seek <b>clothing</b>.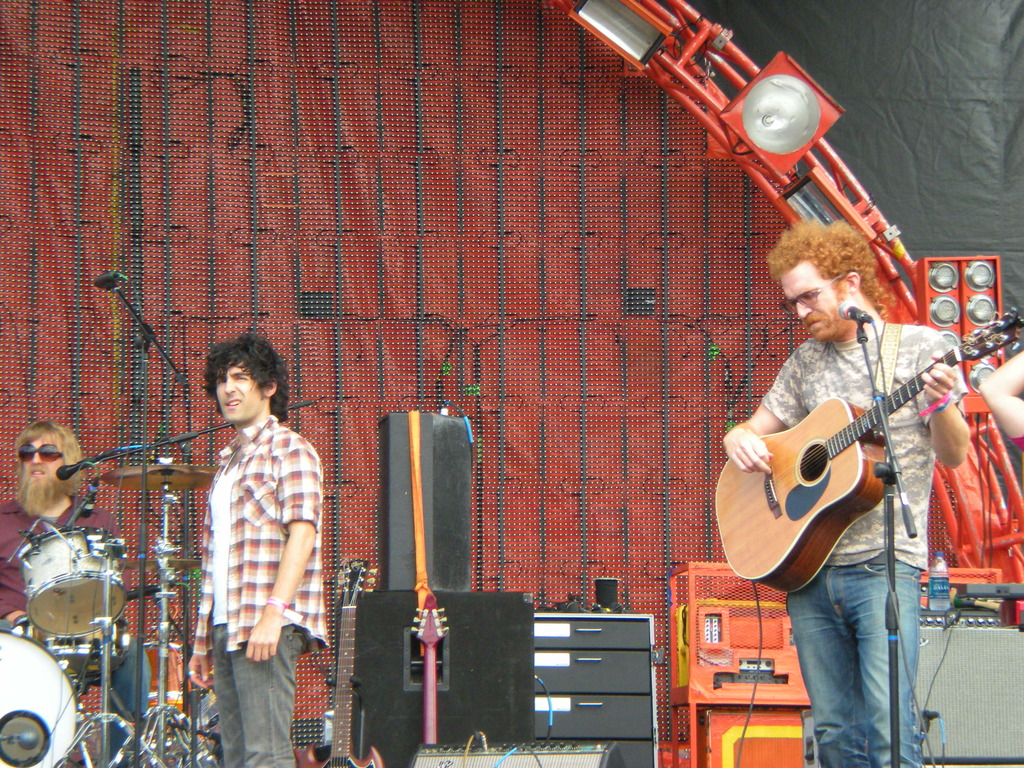
region(757, 317, 970, 765).
